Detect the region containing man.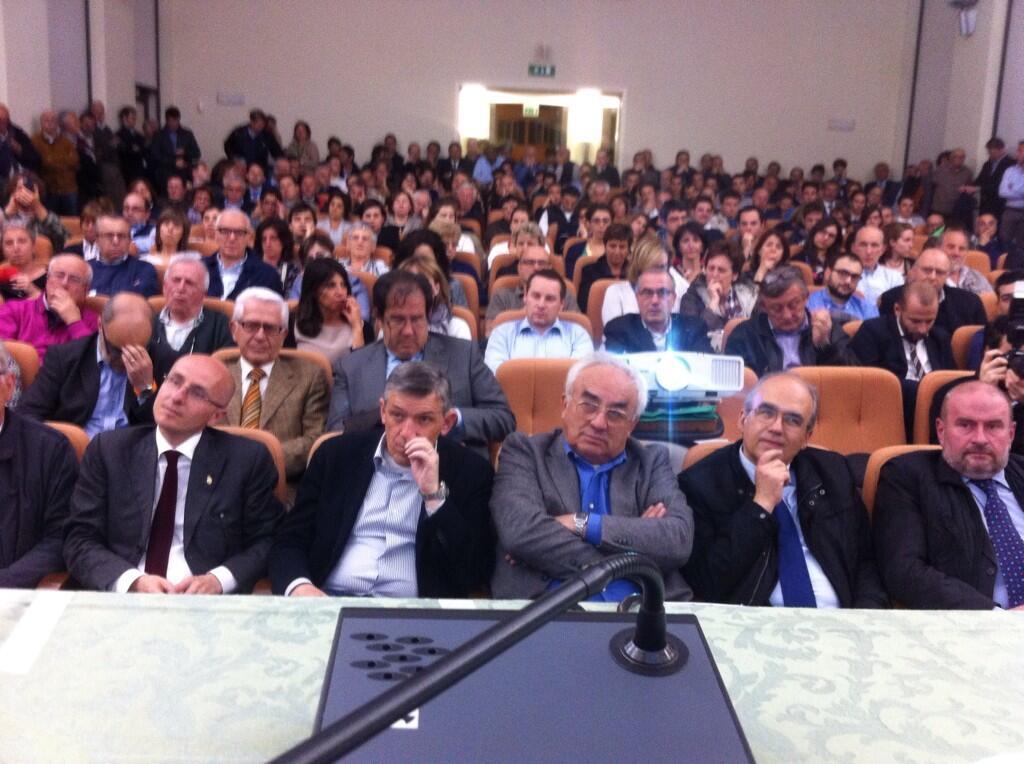
[x1=720, y1=262, x2=850, y2=383].
